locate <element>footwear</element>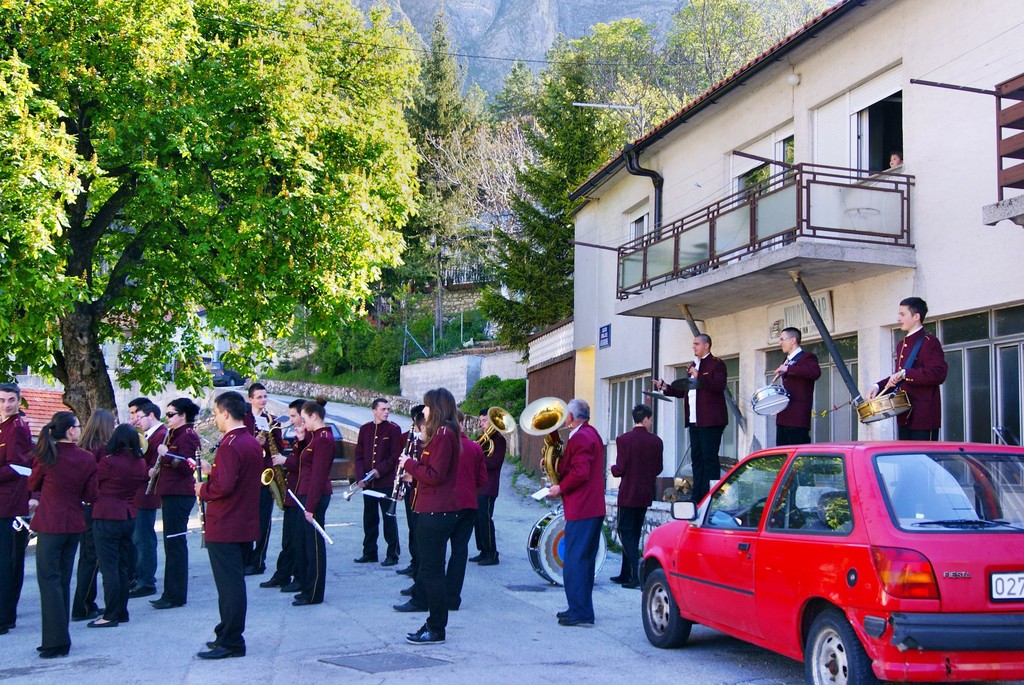
{"x1": 622, "y1": 574, "x2": 644, "y2": 588}
